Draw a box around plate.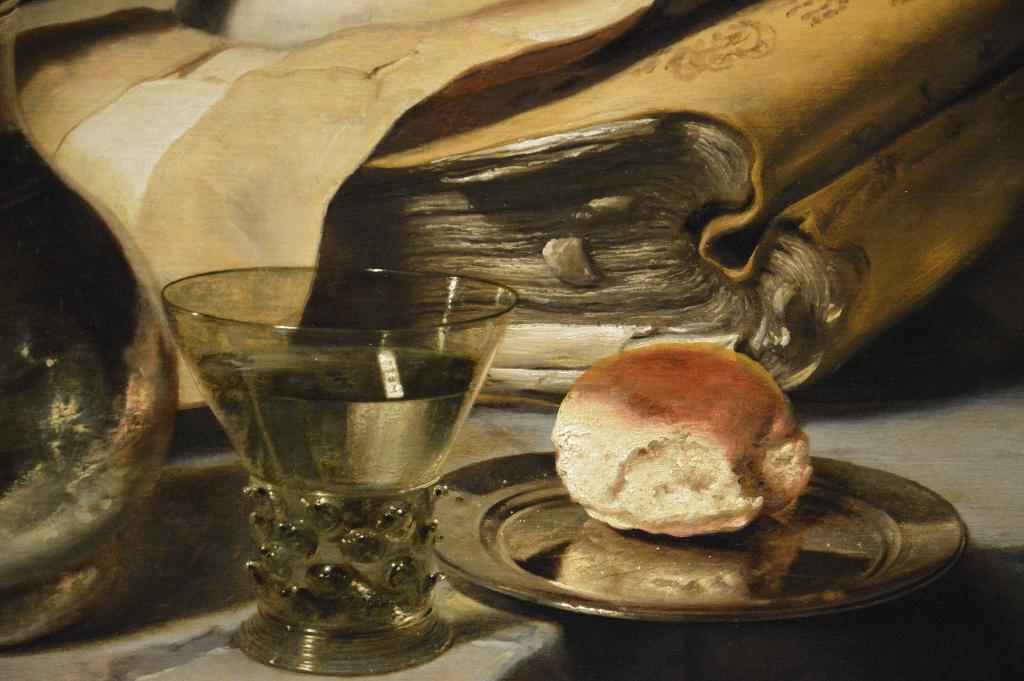
BBox(435, 453, 964, 627).
